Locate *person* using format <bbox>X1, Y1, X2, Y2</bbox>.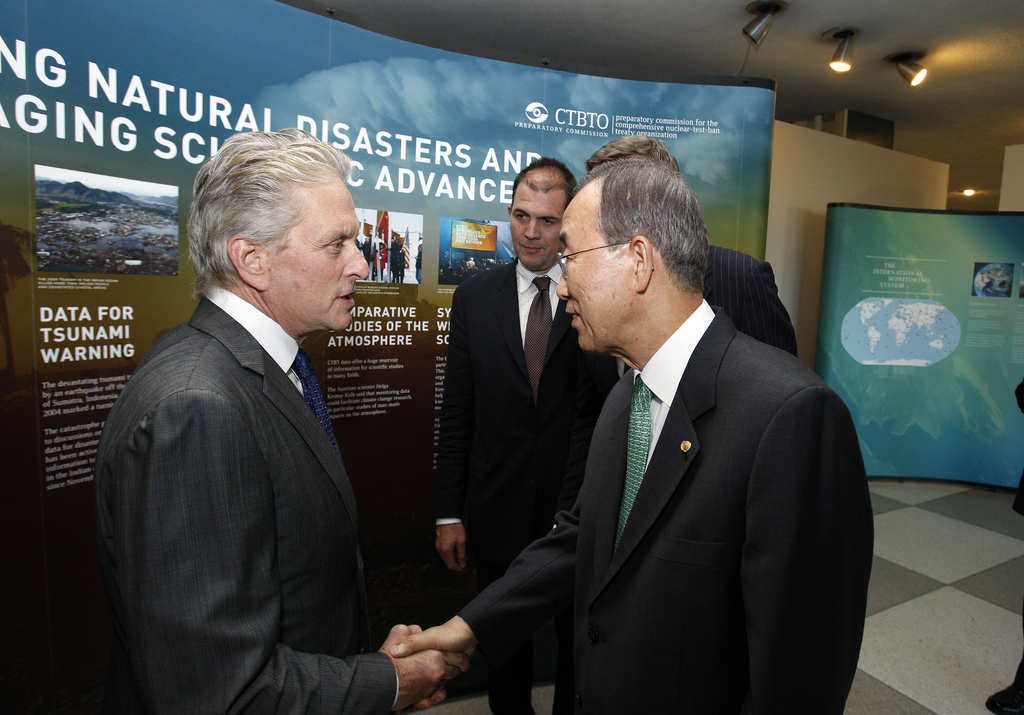
<bbox>95, 126, 412, 714</bbox>.
